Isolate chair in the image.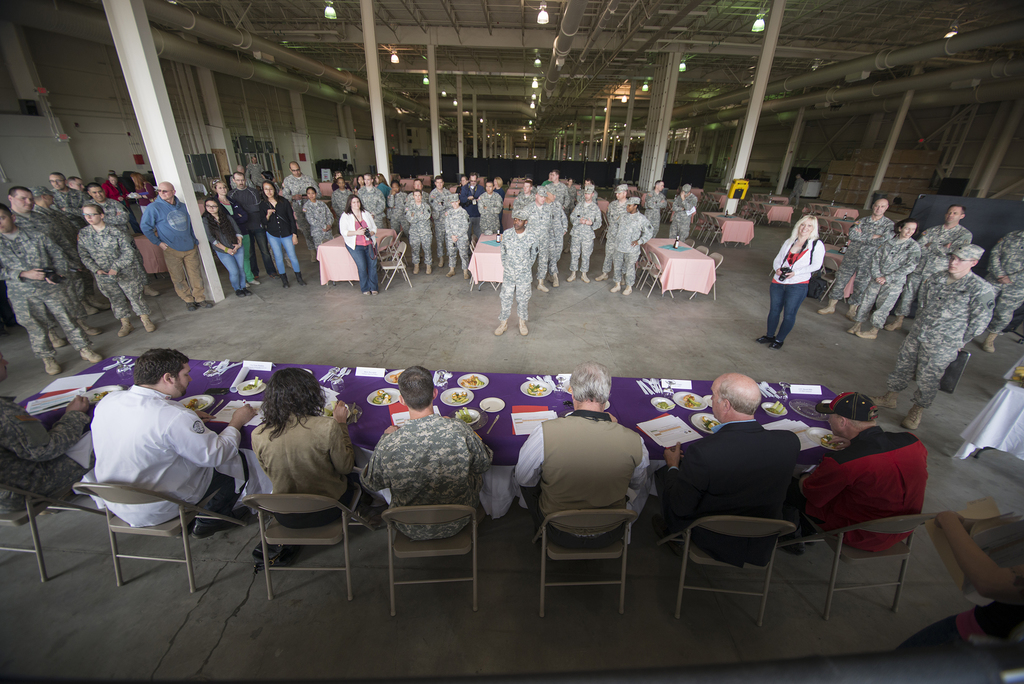
Isolated region: 694/243/706/257.
